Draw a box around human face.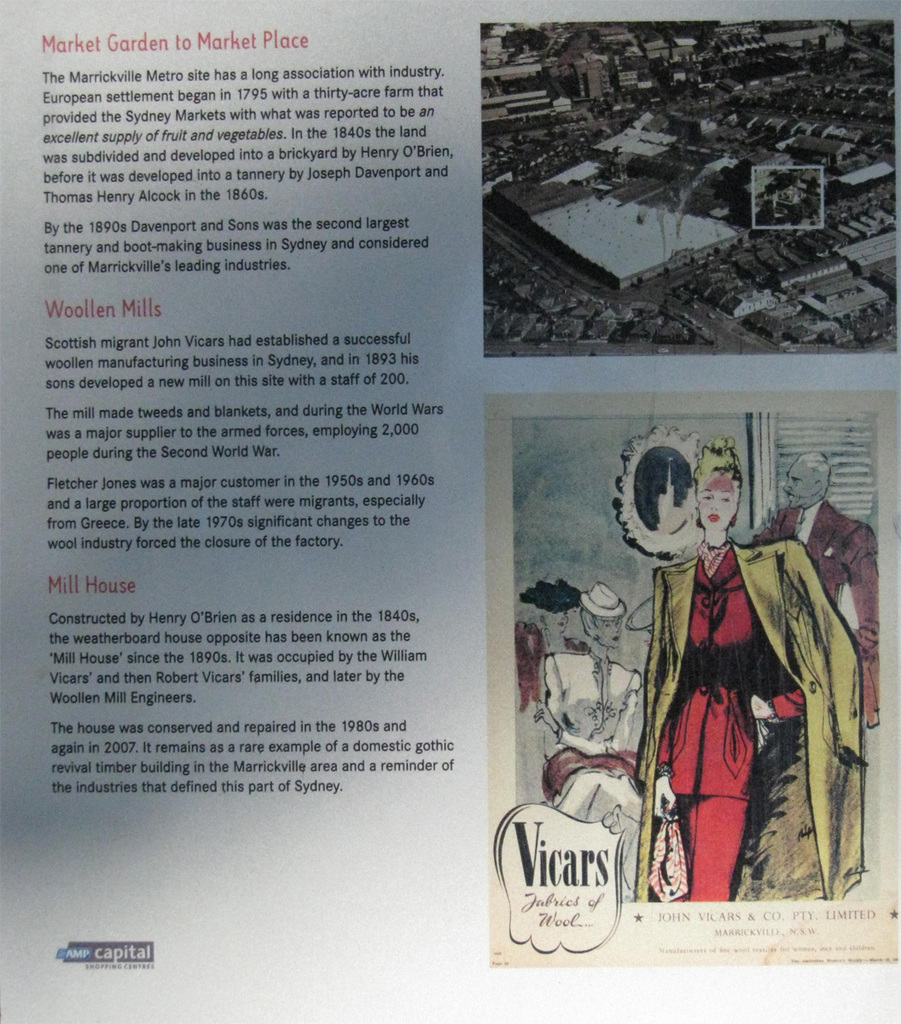
bbox=(695, 474, 738, 529).
